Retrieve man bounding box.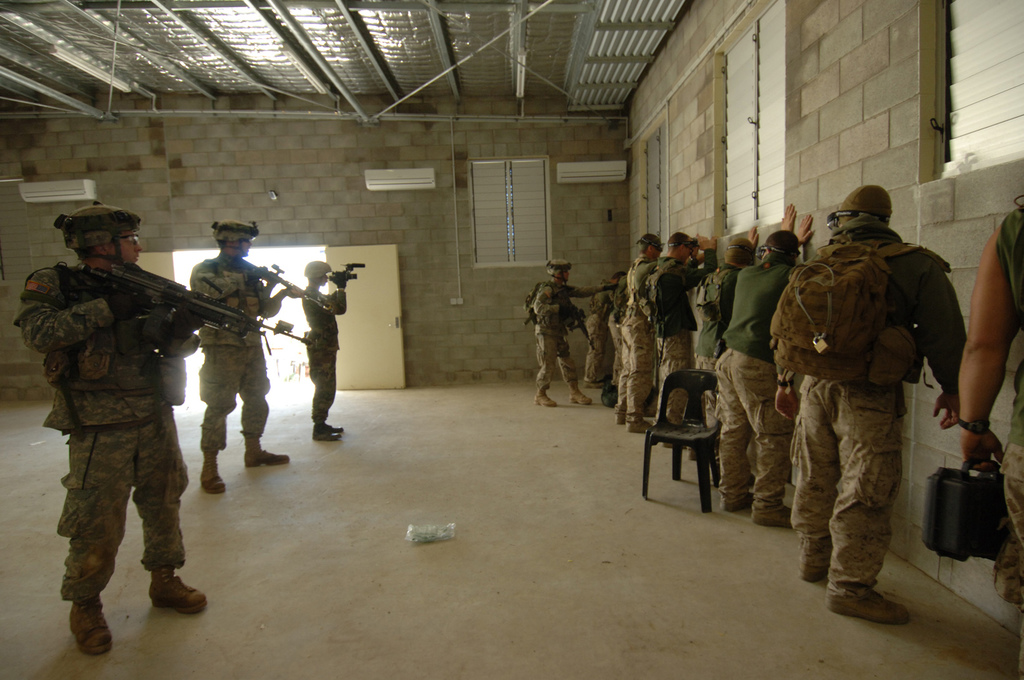
Bounding box: (14,203,208,657).
